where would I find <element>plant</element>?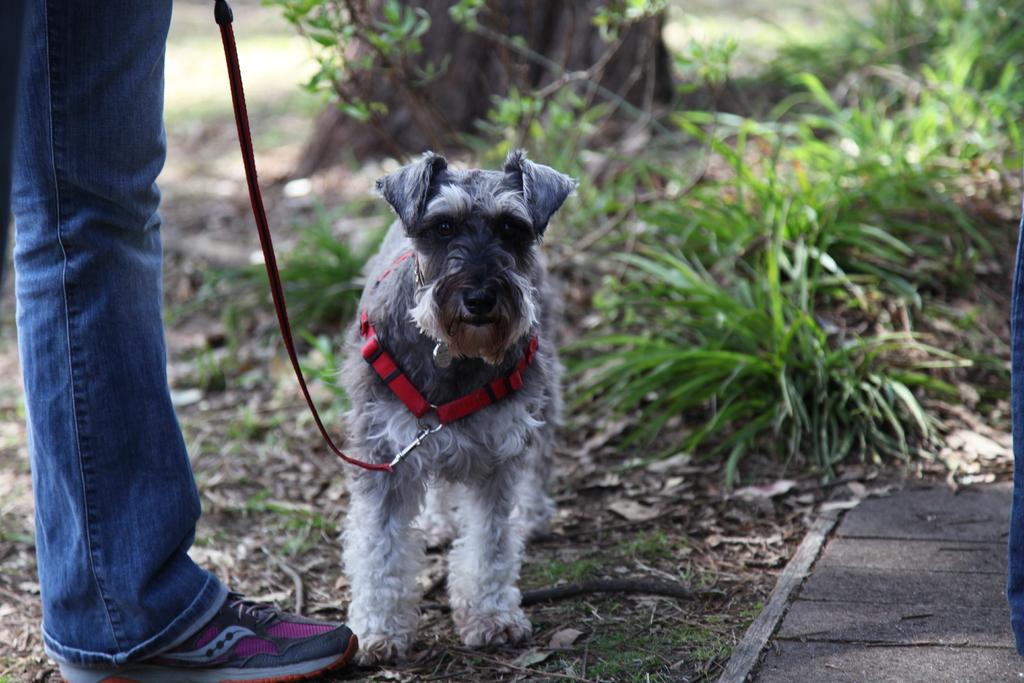
At <bbox>259, 0, 561, 160</bbox>.
